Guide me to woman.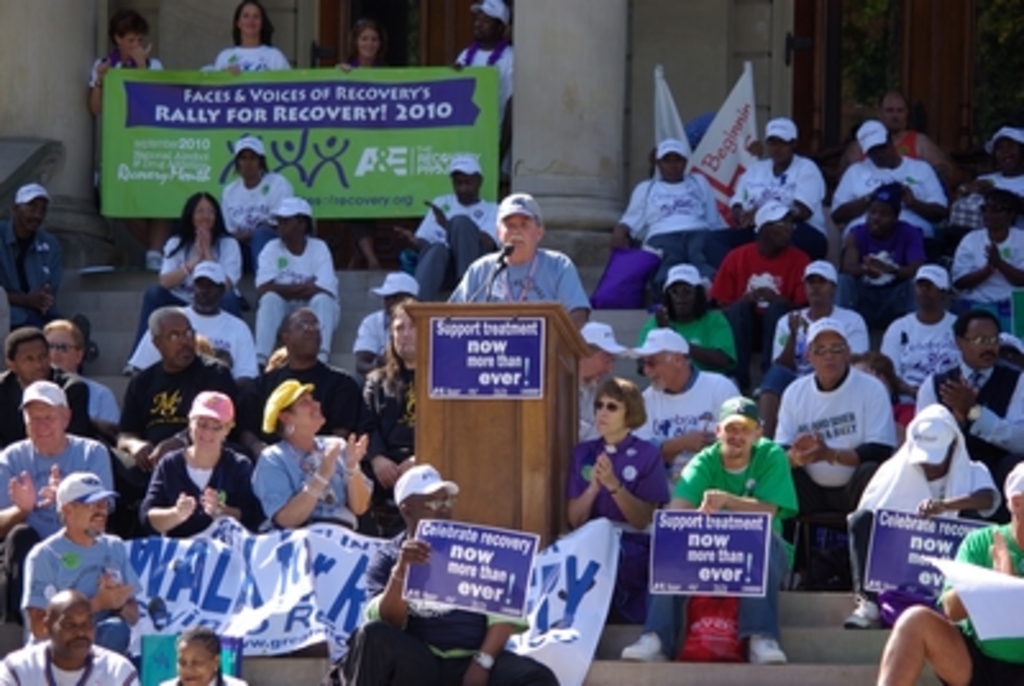
Guidance: Rect(159, 625, 251, 683).
